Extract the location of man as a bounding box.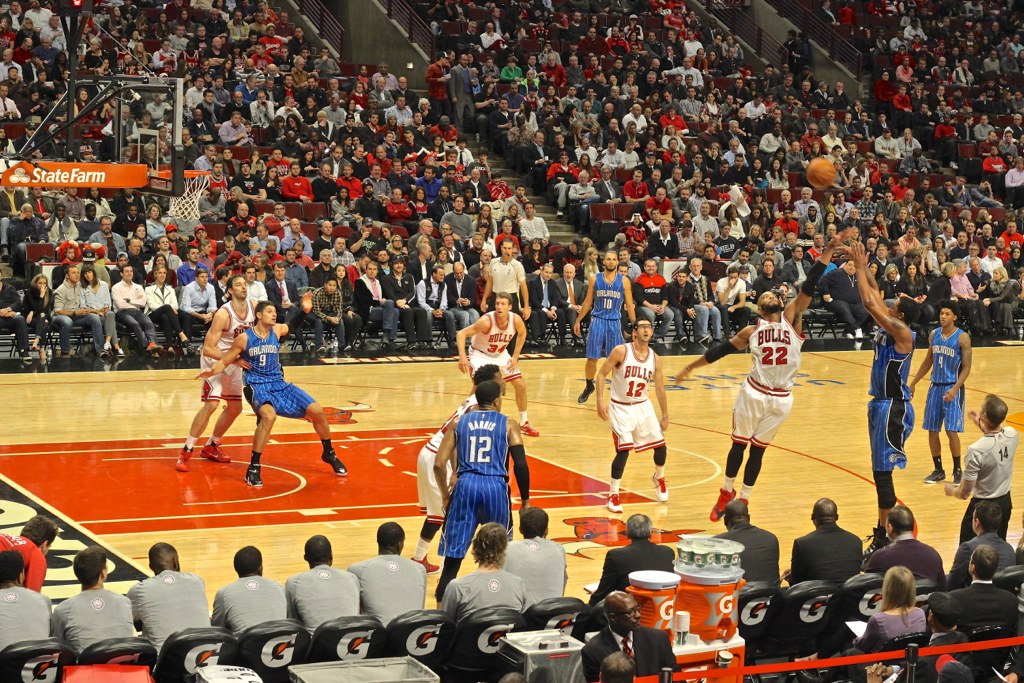
<region>147, 223, 187, 258</region>.
